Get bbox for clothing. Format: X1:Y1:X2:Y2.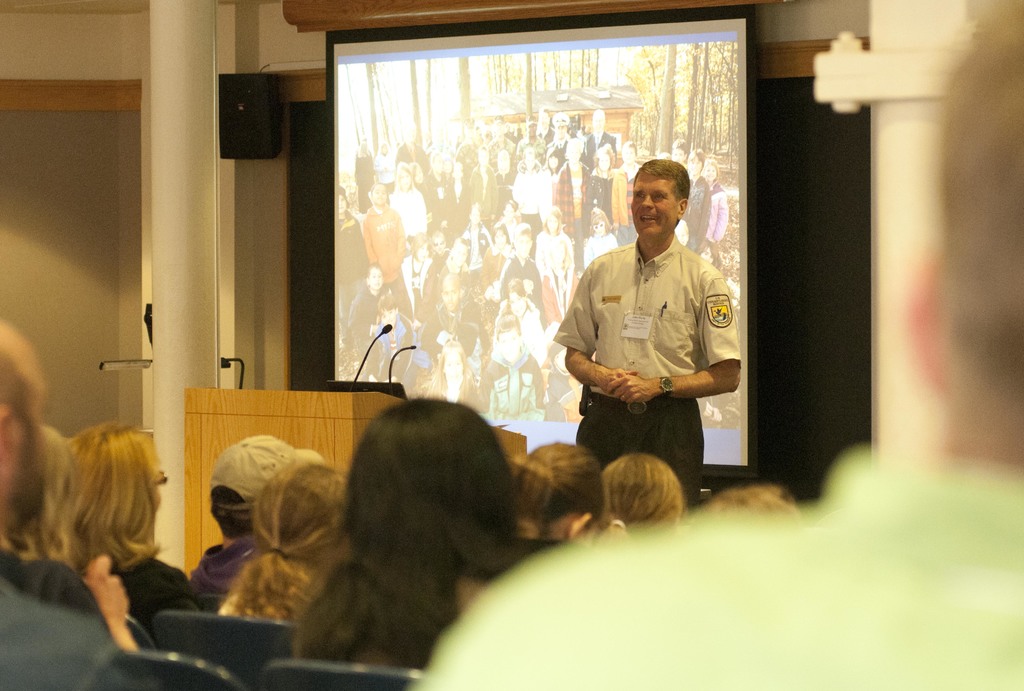
336:302:378:367.
